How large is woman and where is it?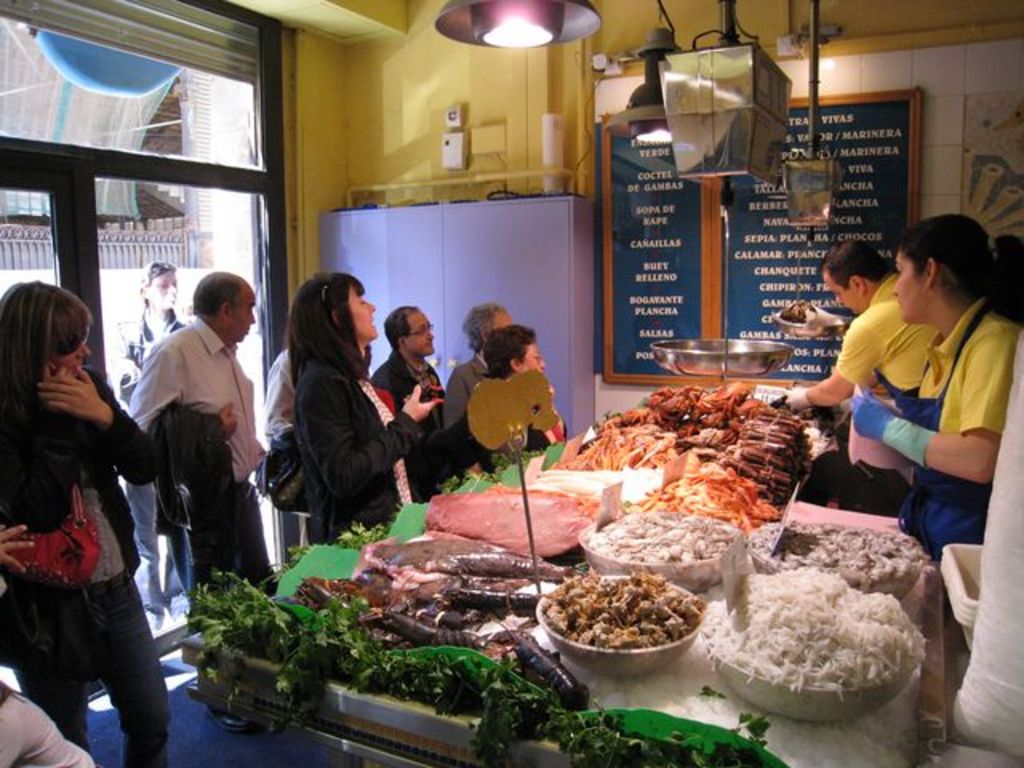
Bounding box: 838 219 1022 566.
